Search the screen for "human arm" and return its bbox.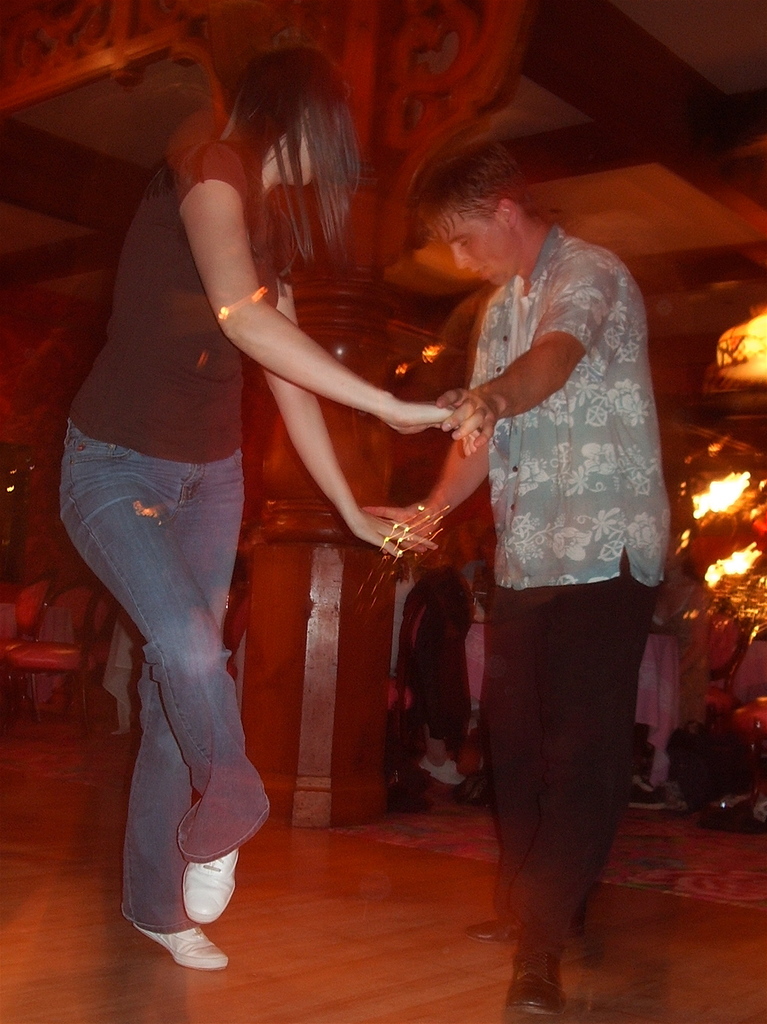
Found: select_region(353, 322, 492, 539).
